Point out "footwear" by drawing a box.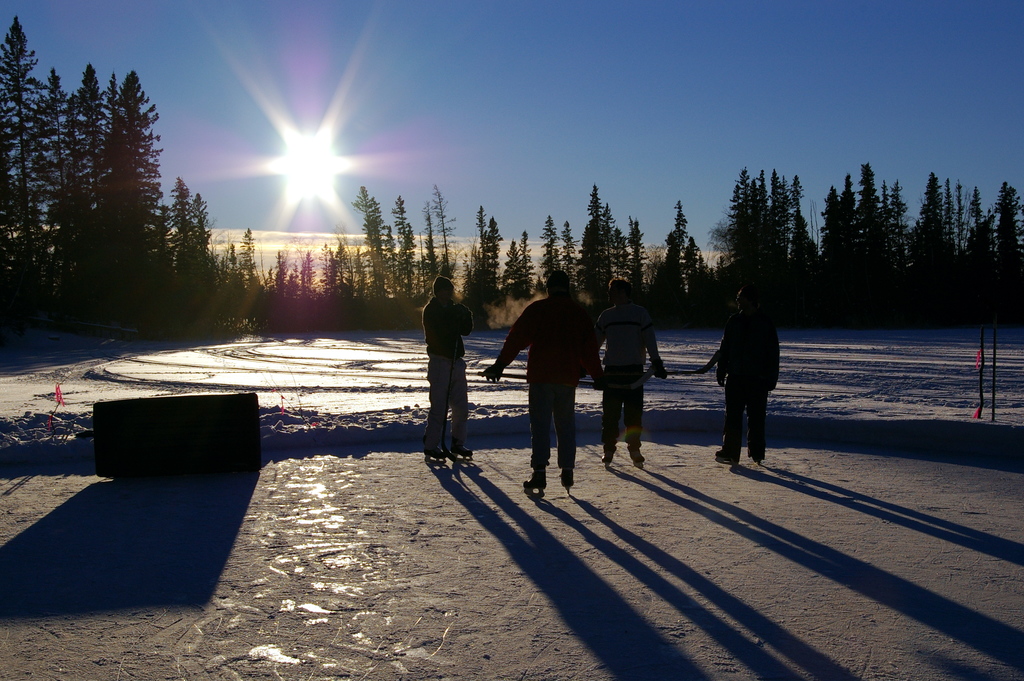
box=[710, 448, 745, 460].
